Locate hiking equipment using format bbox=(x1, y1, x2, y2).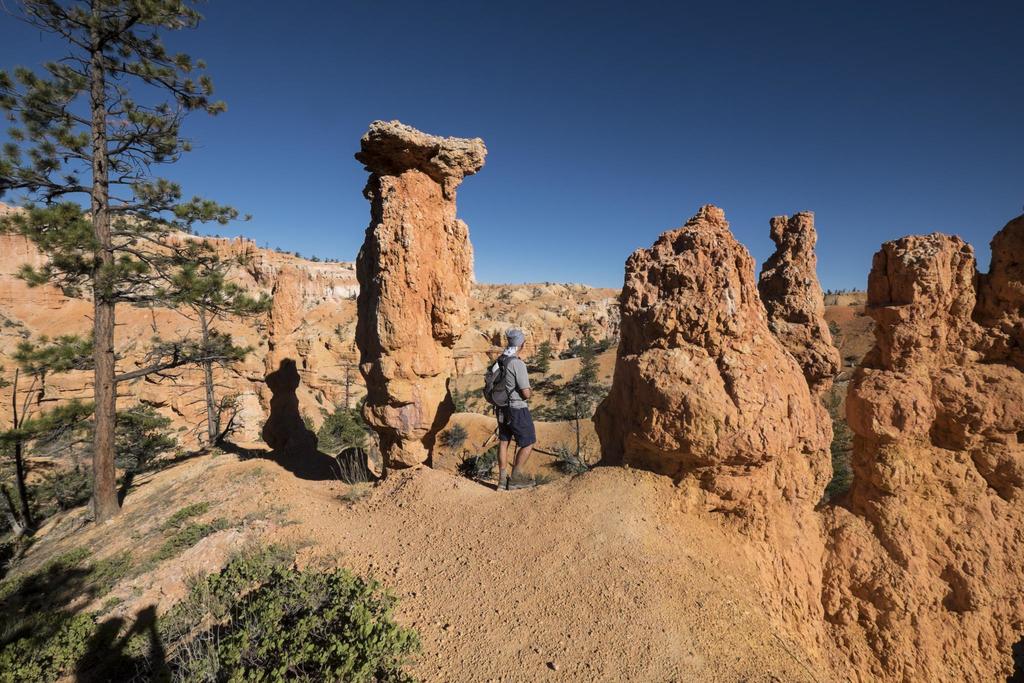
bbox=(476, 420, 505, 452).
